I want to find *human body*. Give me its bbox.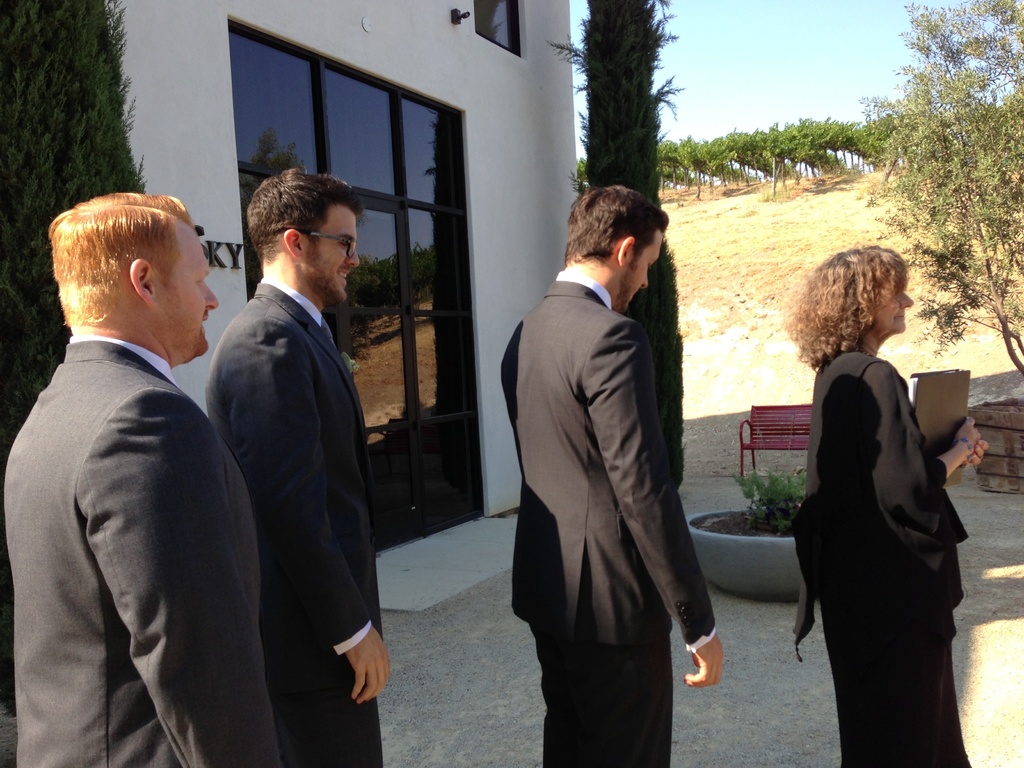
<bbox>211, 170, 390, 766</bbox>.
